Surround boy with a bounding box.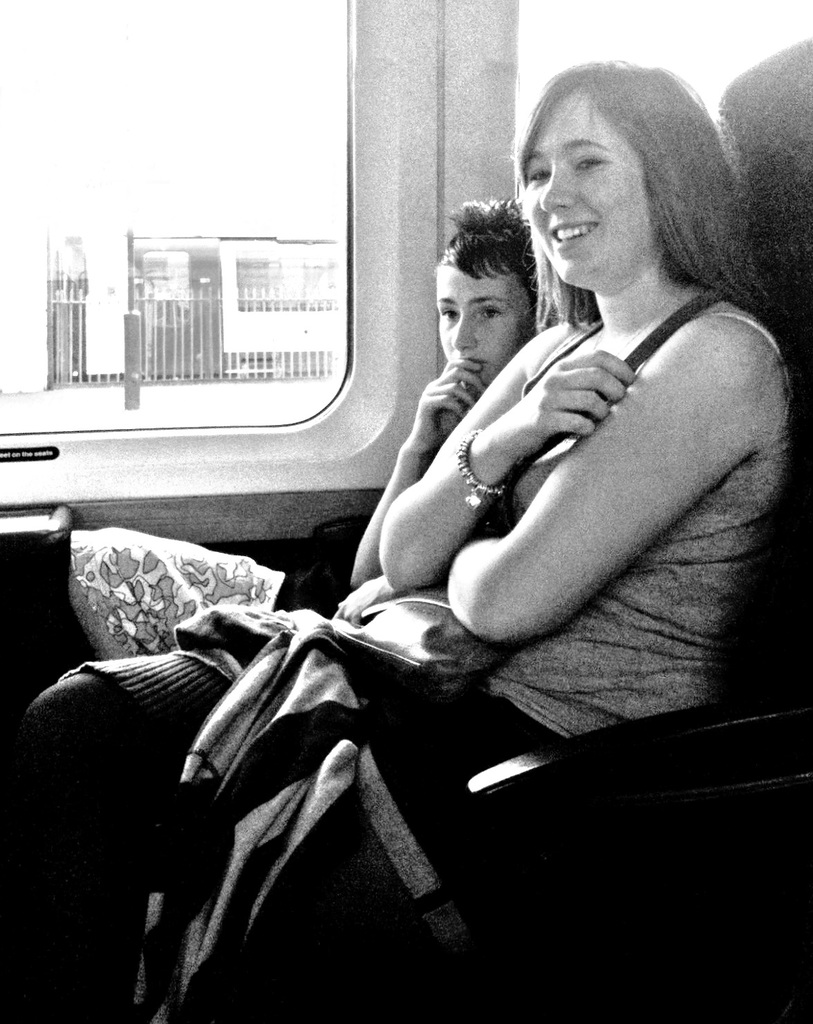
x1=75 y1=189 x2=536 y2=658.
